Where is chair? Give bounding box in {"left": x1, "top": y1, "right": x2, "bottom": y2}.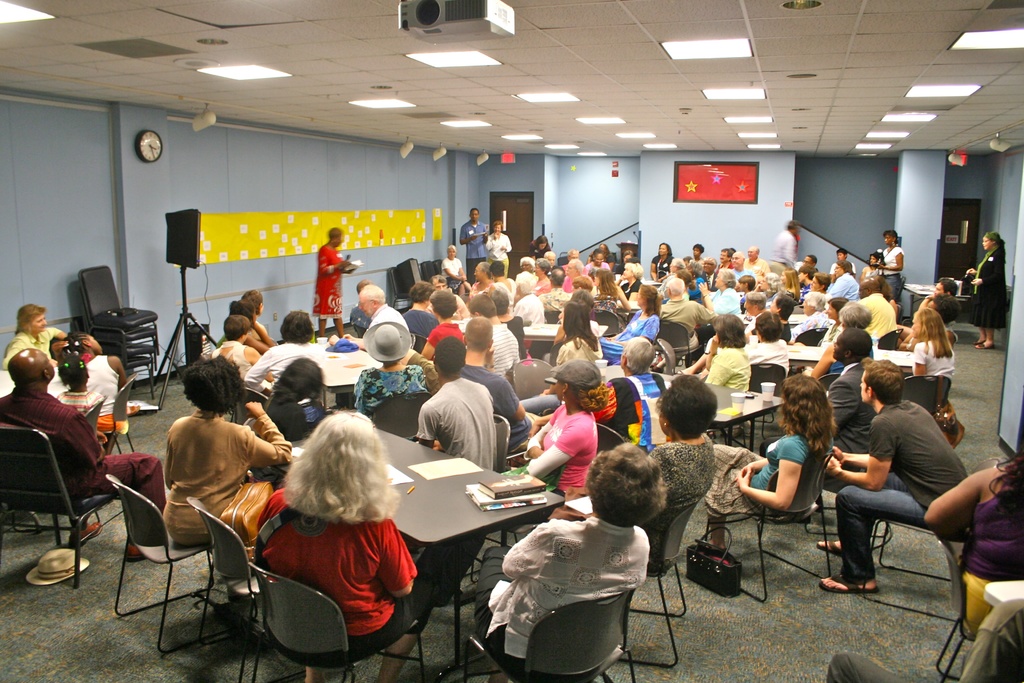
{"left": 705, "top": 443, "right": 838, "bottom": 600}.
